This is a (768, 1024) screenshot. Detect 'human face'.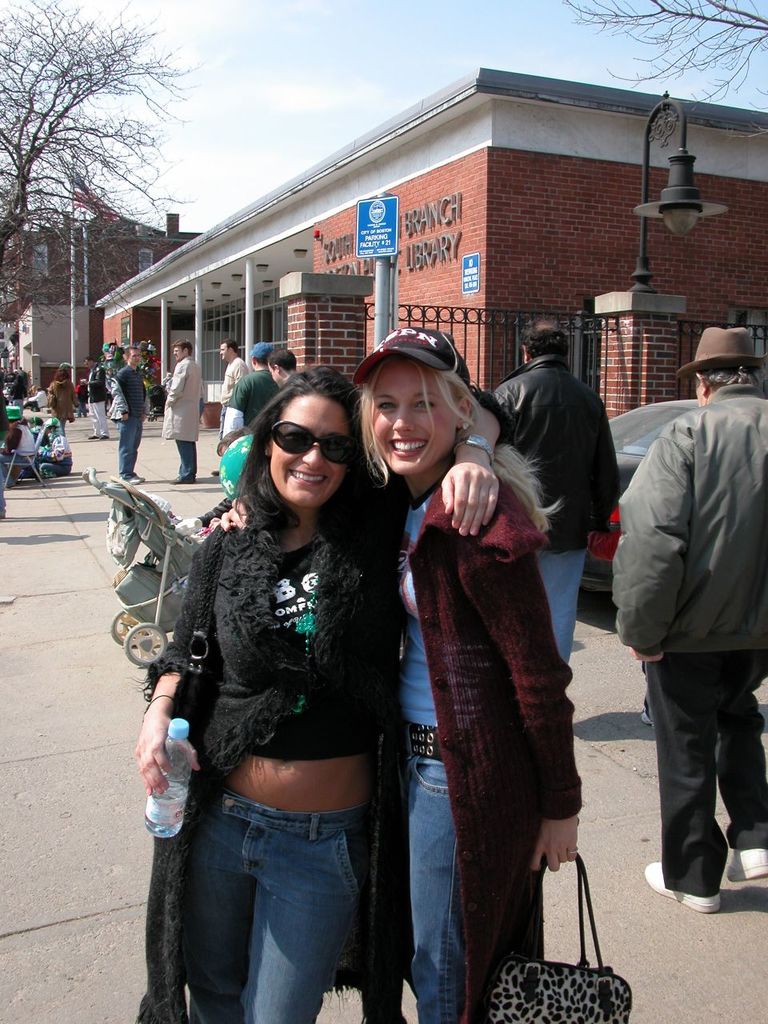
BBox(266, 362, 277, 386).
